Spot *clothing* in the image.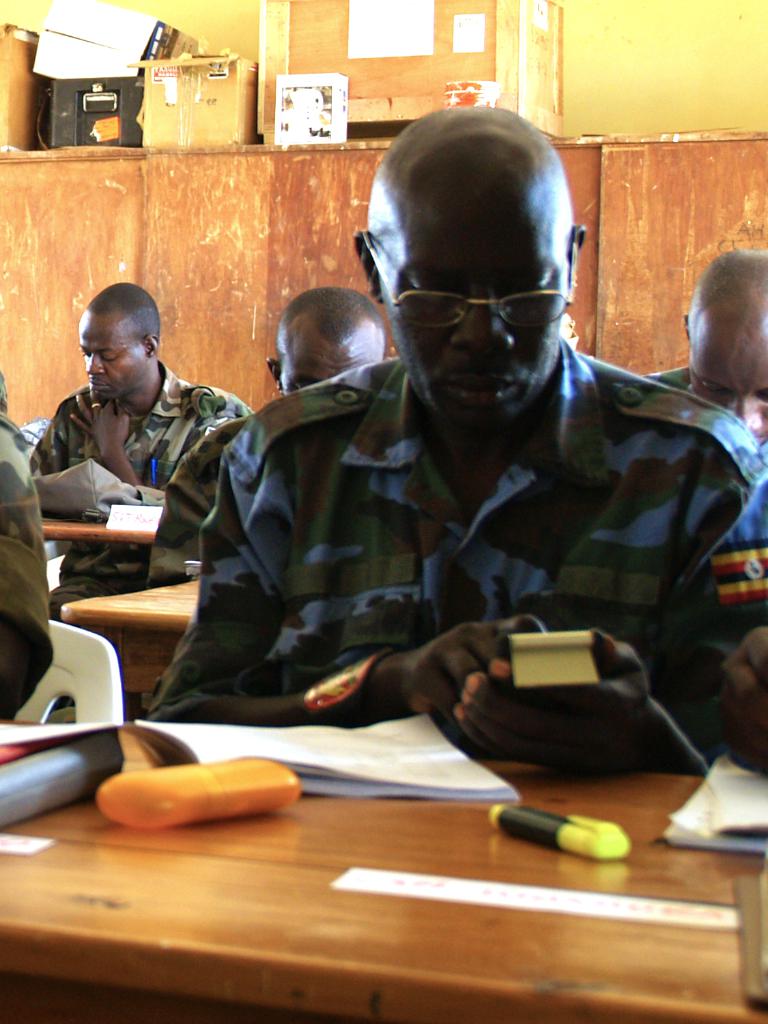
*clothing* found at [x1=29, y1=381, x2=271, y2=610].
